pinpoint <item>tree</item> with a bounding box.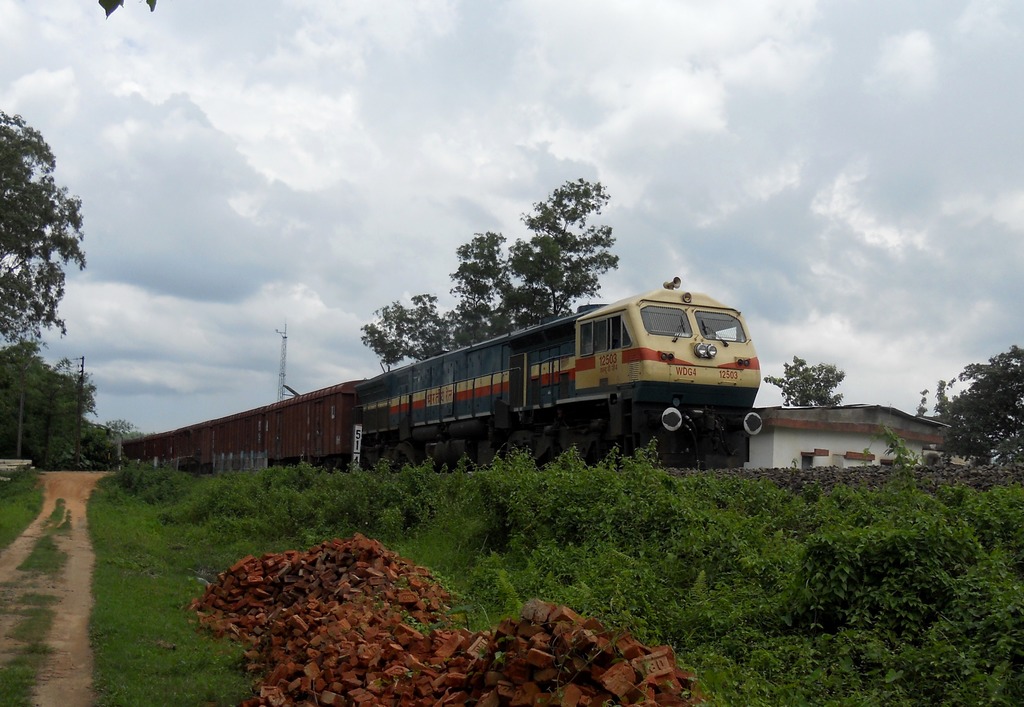
box=[0, 107, 88, 346].
